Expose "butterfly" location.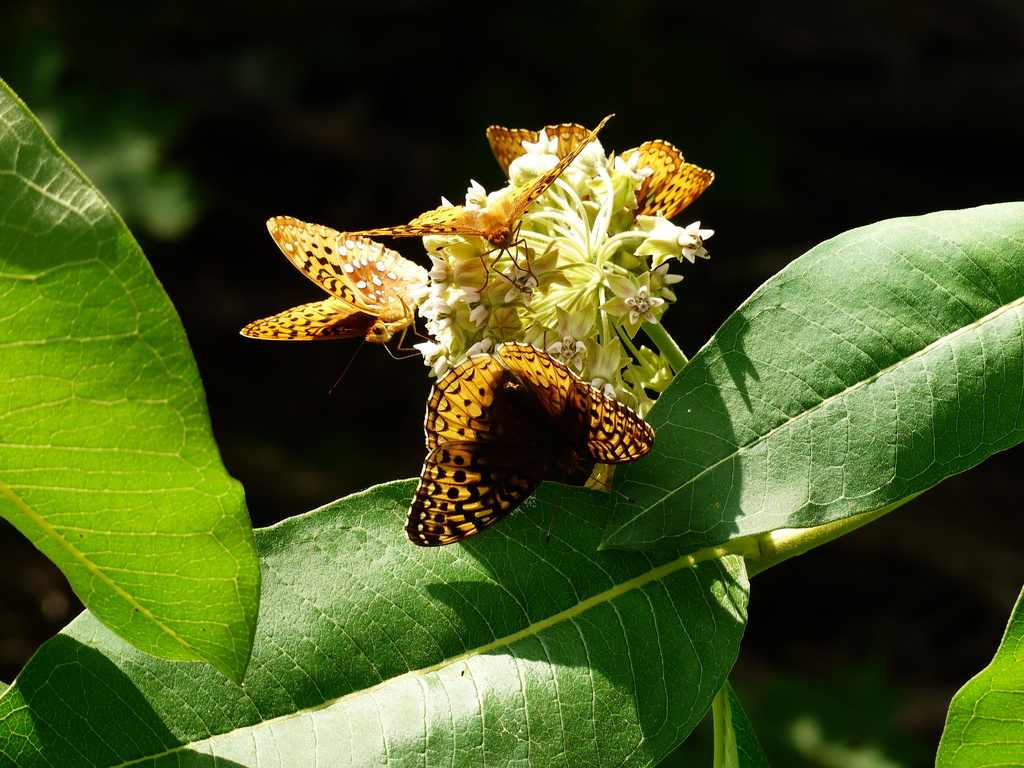
Exposed at detection(470, 119, 723, 227).
